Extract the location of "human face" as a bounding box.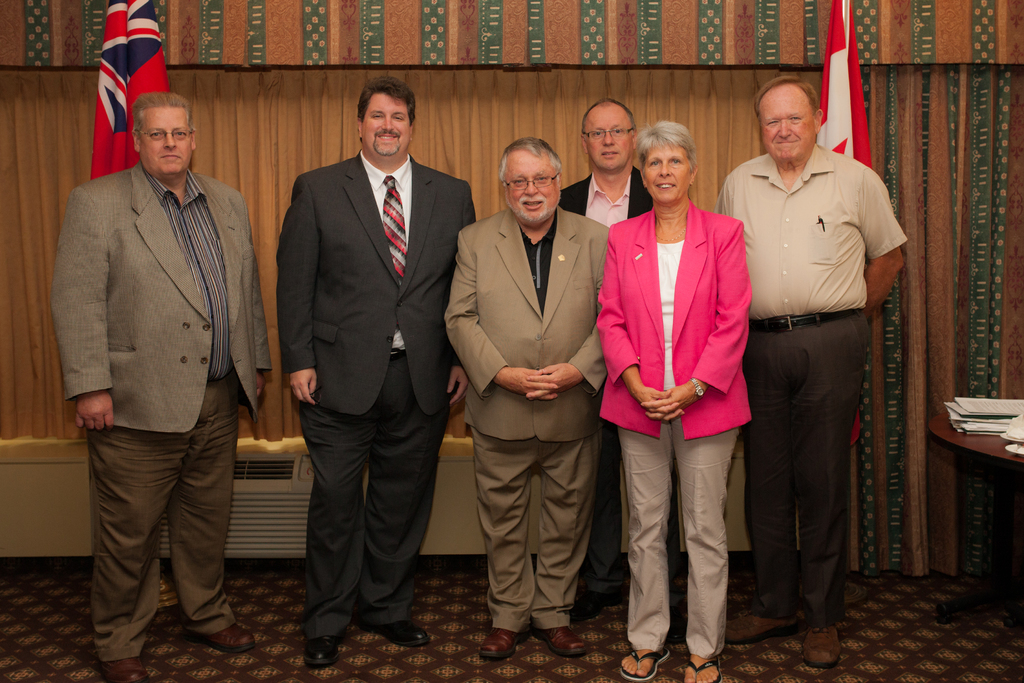
(506, 148, 559, 227).
